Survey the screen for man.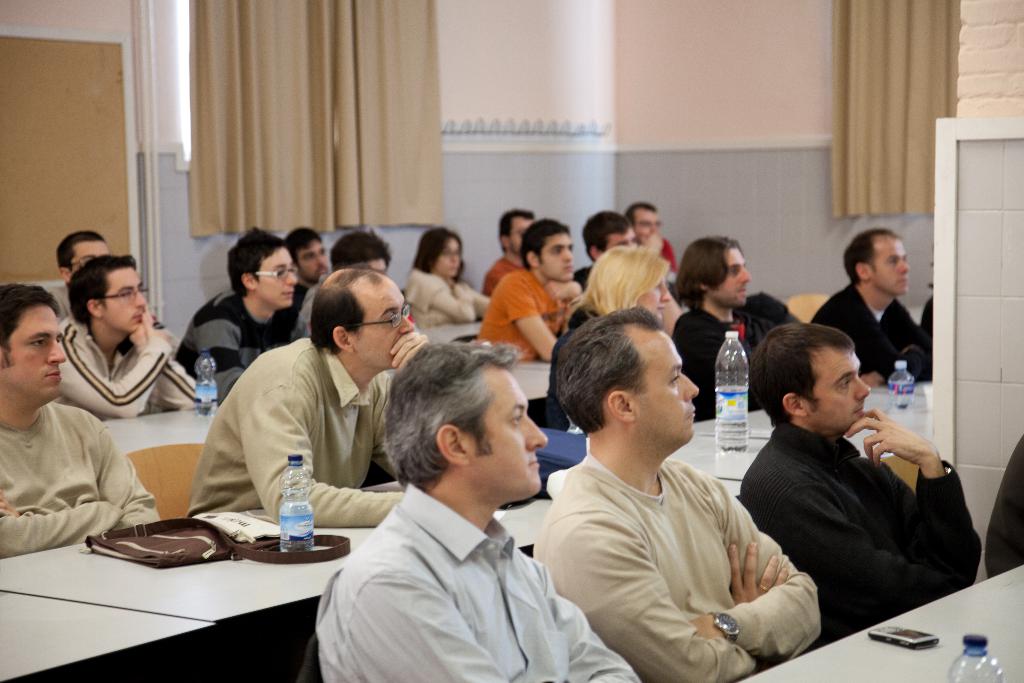
Survey found: [627,199,676,283].
